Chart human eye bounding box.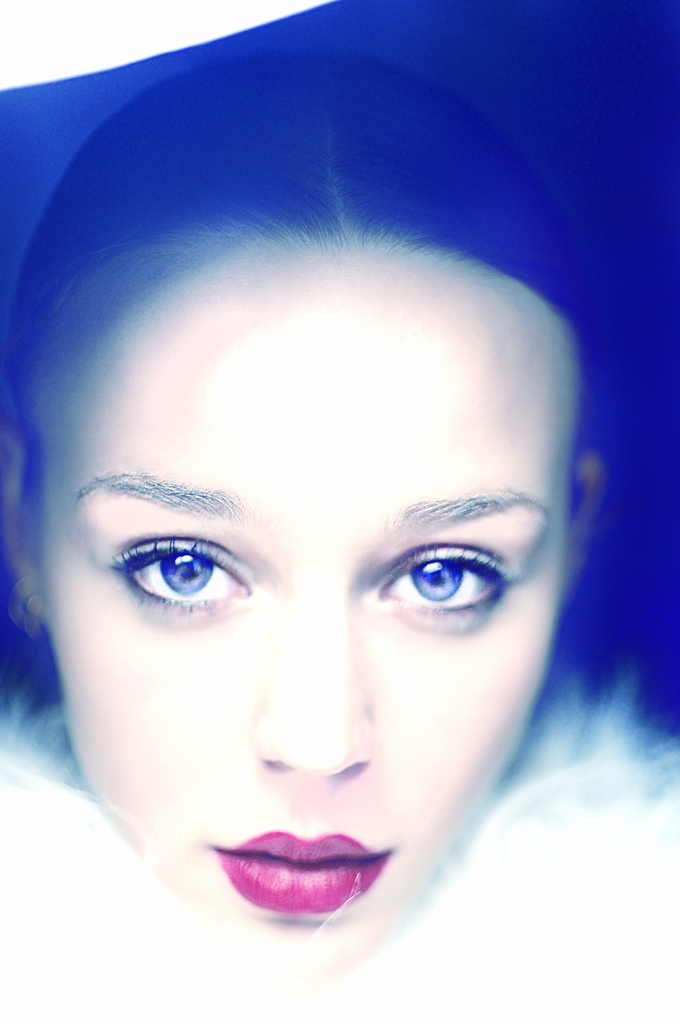
Charted: [x1=98, y1=536, x2=257, y2=609].
